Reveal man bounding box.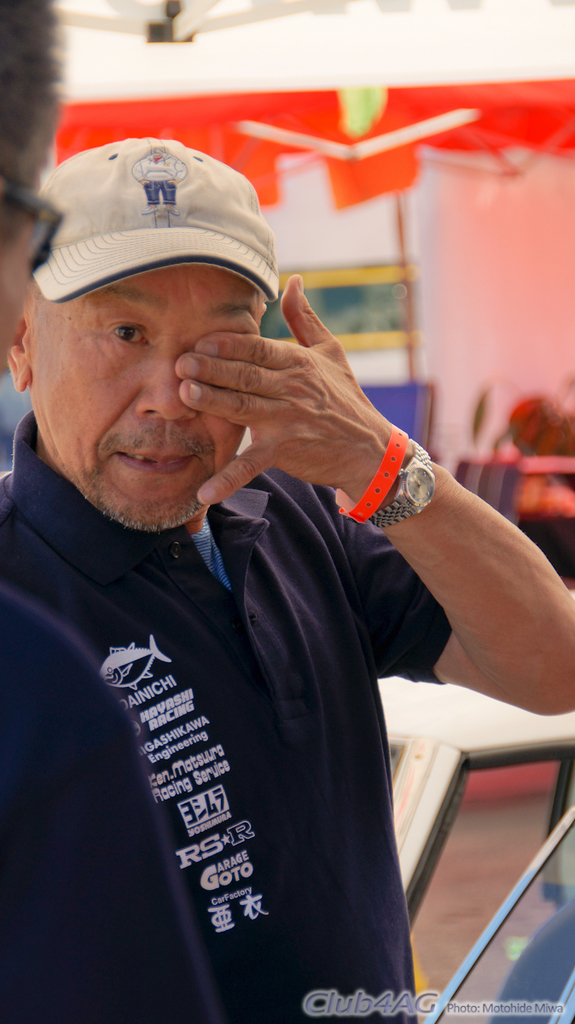
Revealed: <region>0, 134, 574, 1023</region>.
